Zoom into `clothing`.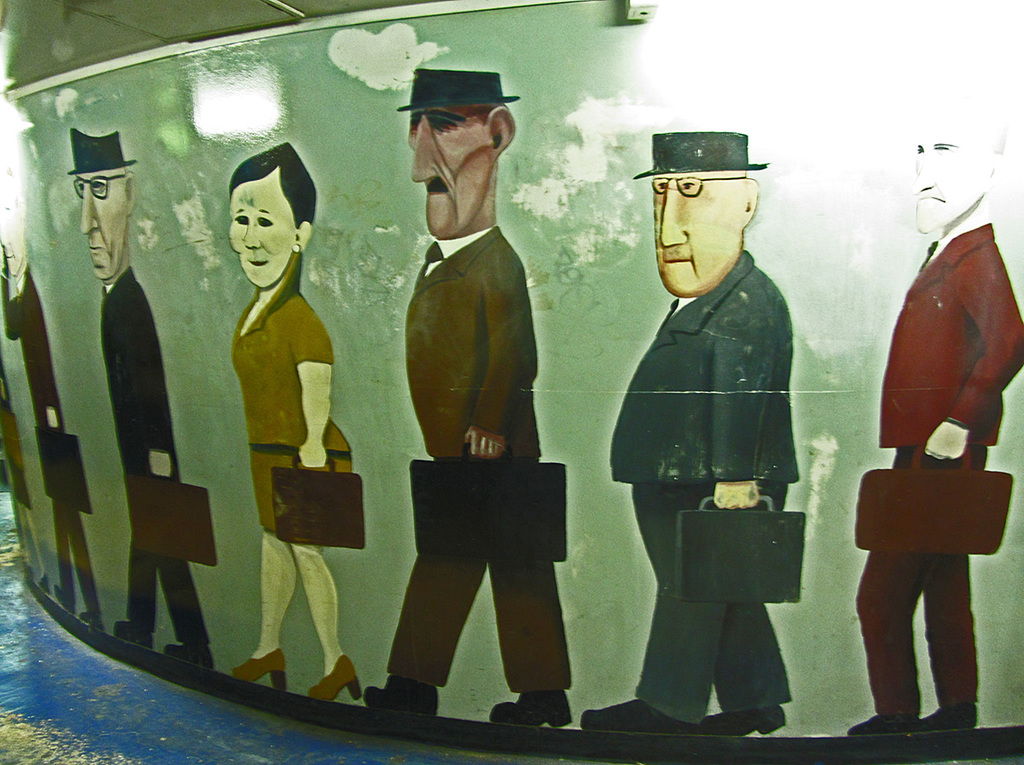
Zoom target: <bbox>0, 262, 108, 617</bbox>.
